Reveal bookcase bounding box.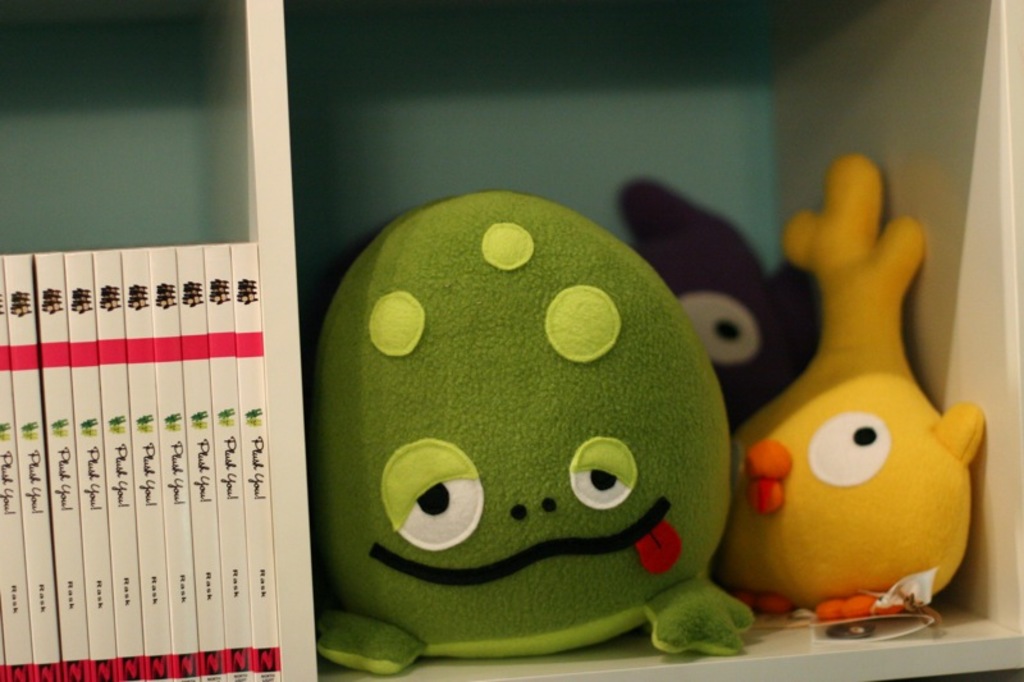
Revealed: bbox=(0, 0, 1023, 681).
